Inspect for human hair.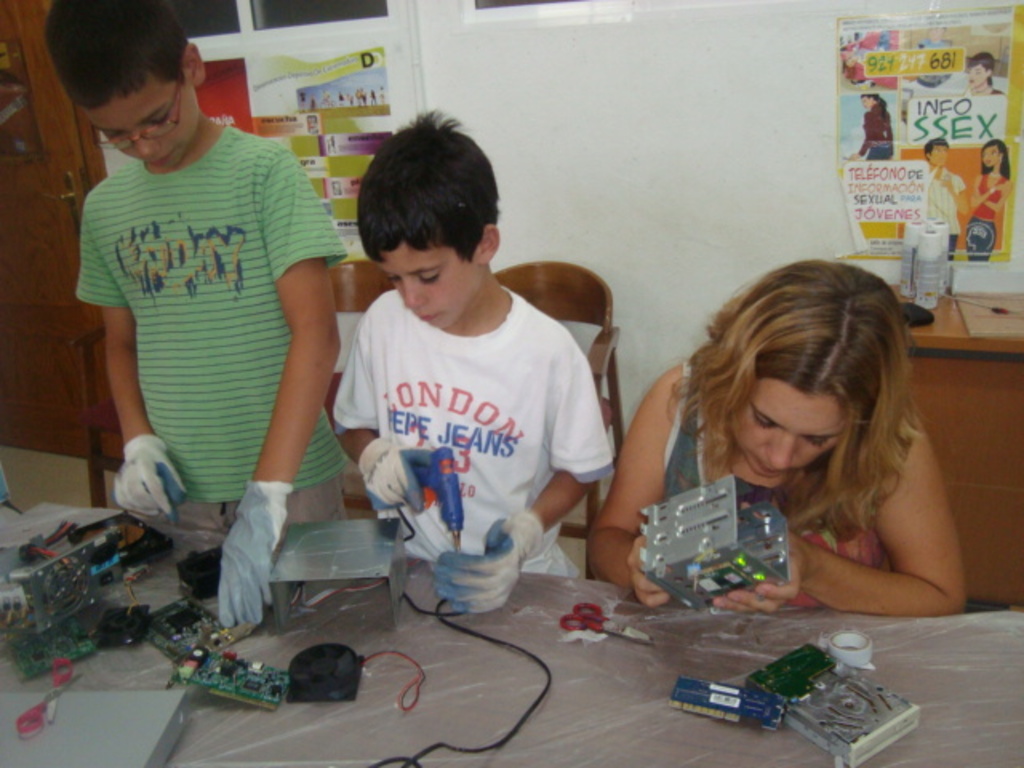
Inspection: BBox(357, 110, 507, 338).
